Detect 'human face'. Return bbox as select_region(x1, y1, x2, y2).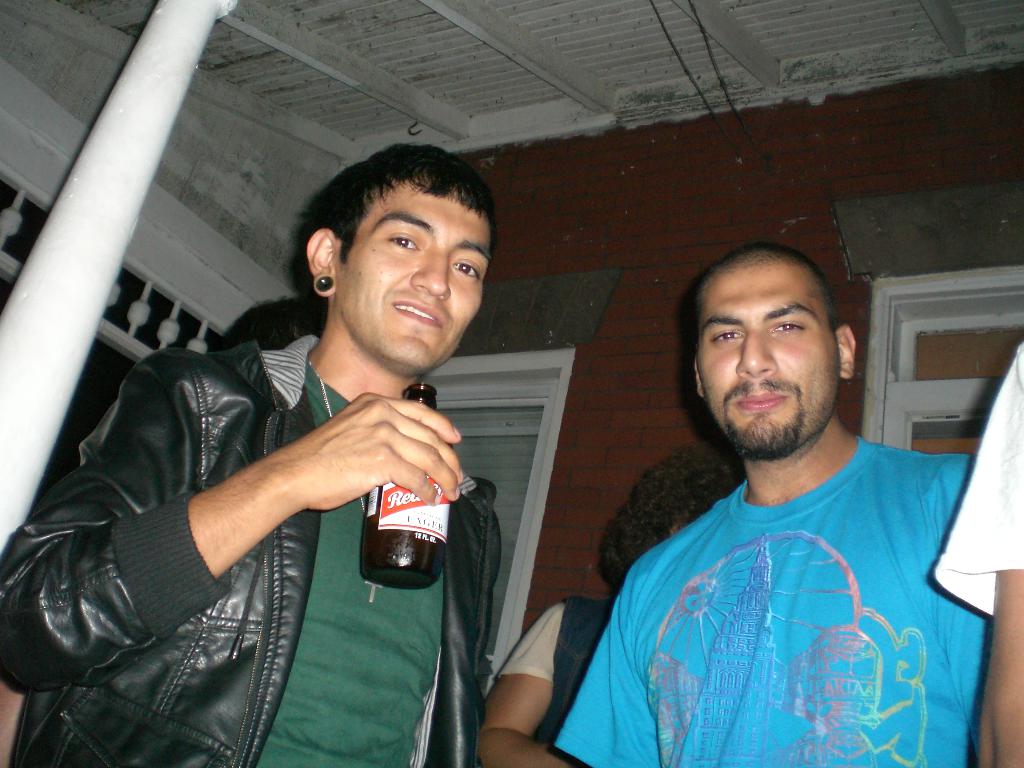
select_region(333, 170, 488, 378).
